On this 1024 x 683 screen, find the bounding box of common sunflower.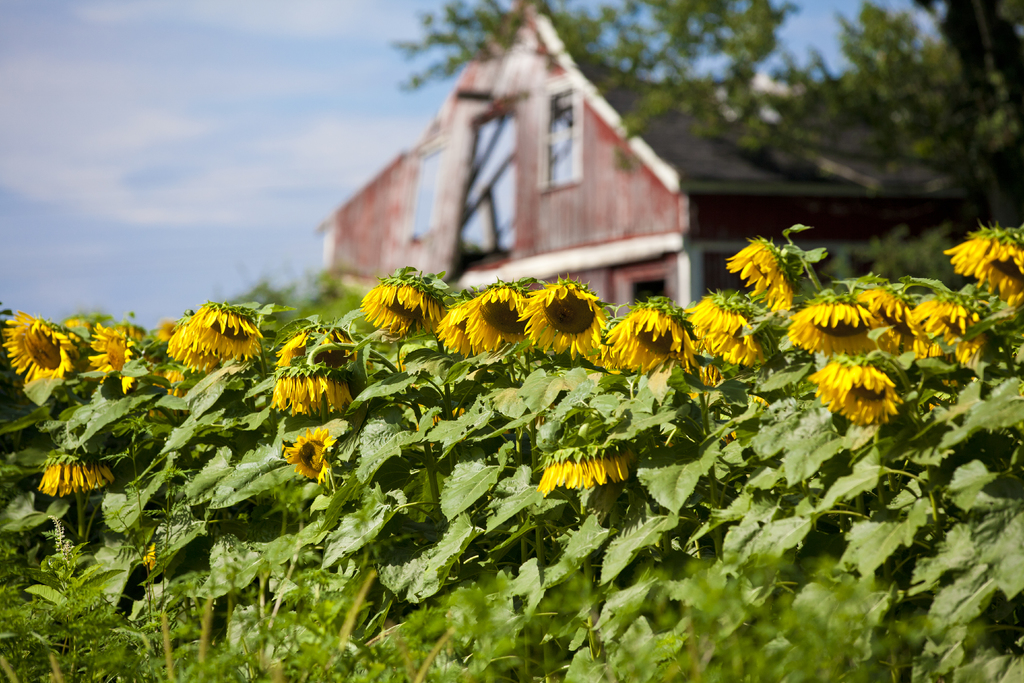
Bounding box: [left=529, top=439, right=625, bottom=491].
